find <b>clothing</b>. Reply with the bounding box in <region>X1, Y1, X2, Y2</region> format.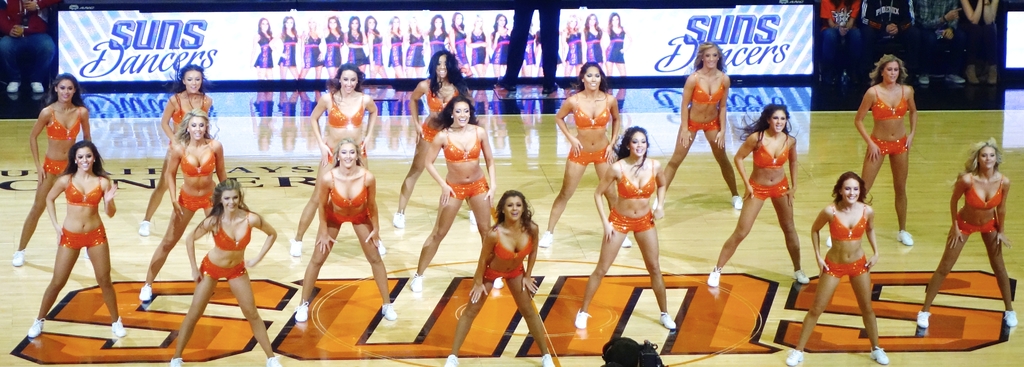
<region>178, 147, 221, 177</region>.
